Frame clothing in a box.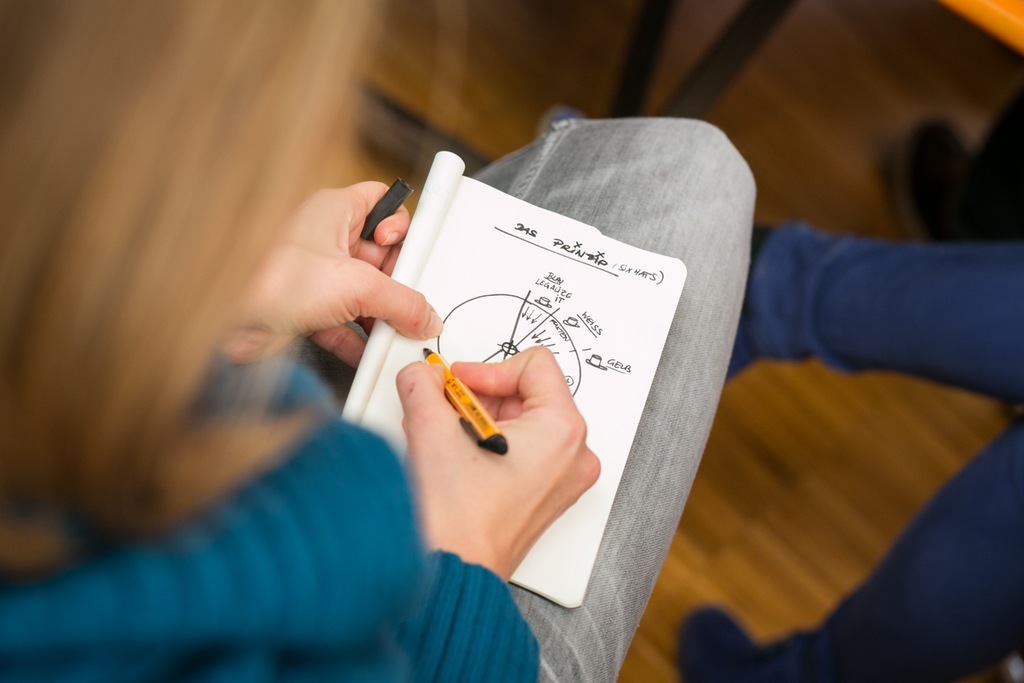
0:112:761:682.
